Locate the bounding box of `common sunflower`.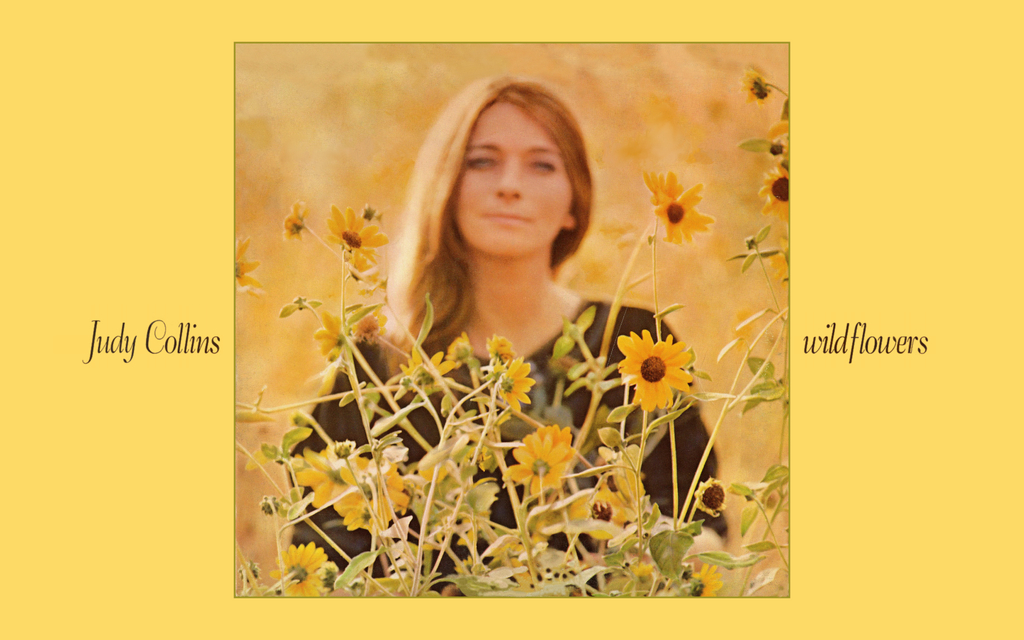
Bounding box: l=687, t=570, r=715, b=606.
